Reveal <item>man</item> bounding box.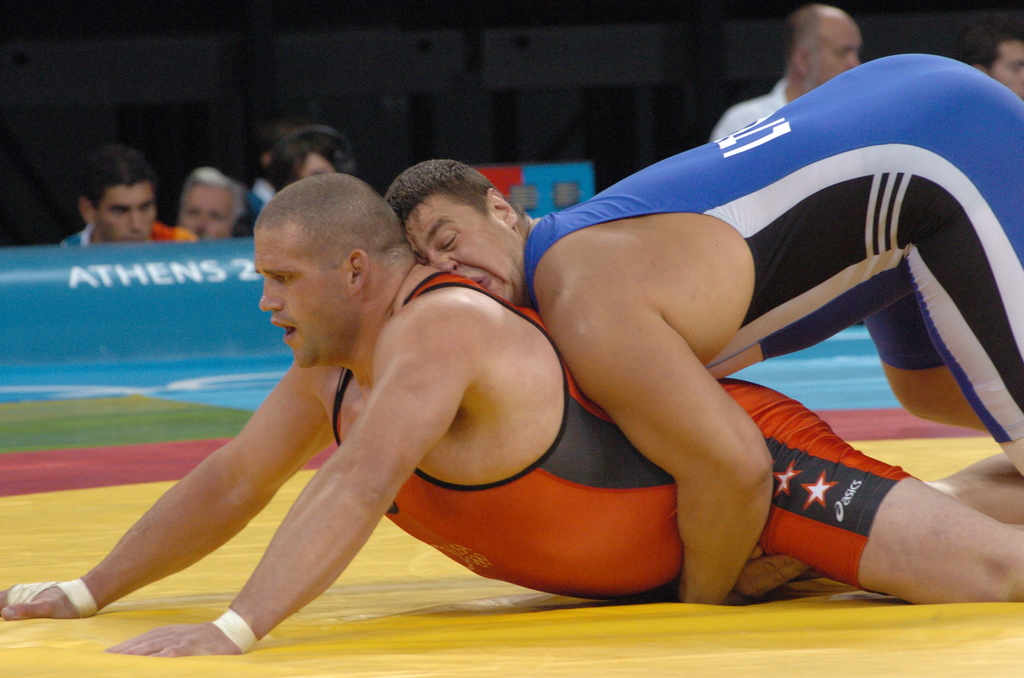
Revealed: x1=0 y1=170 x2=1023 y2=655.
